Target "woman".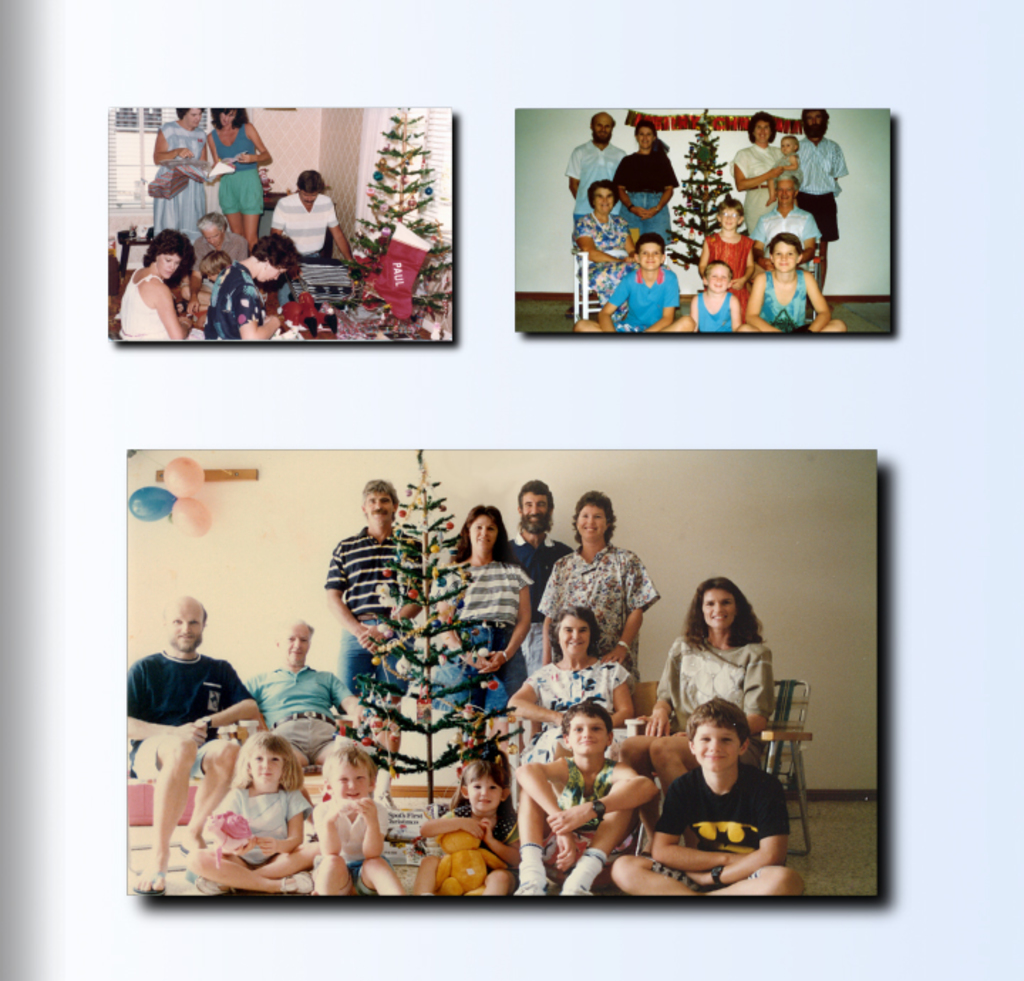
Target region: detection(573, 178, 636, 318).
